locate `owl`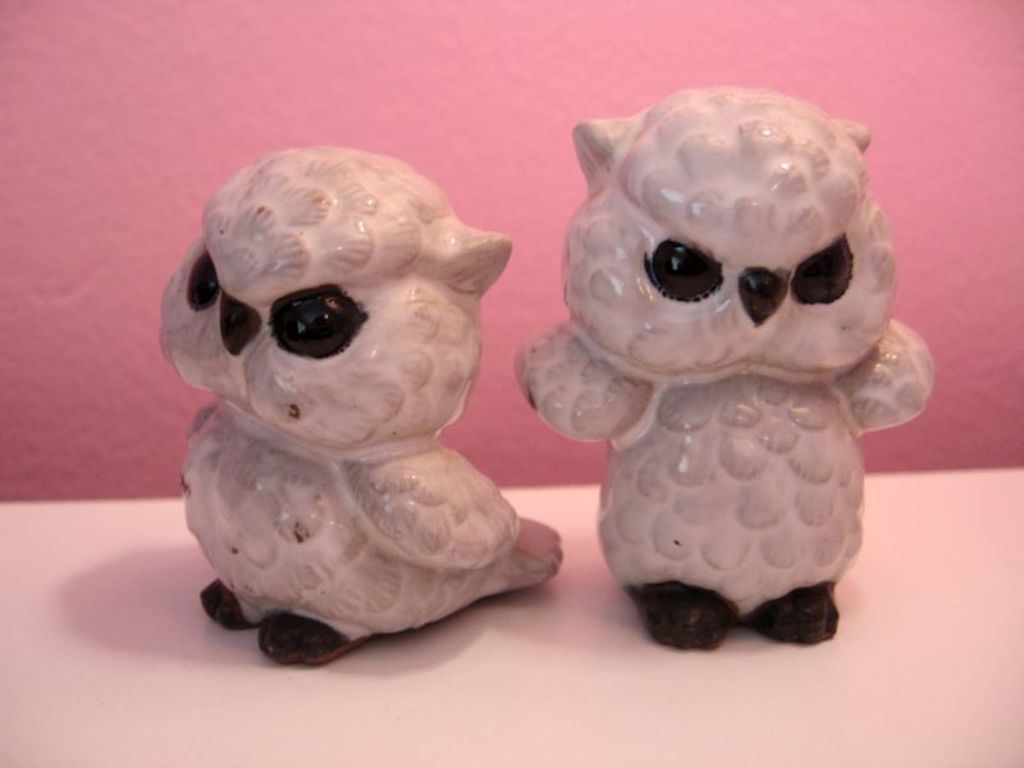
511,83,942,650
